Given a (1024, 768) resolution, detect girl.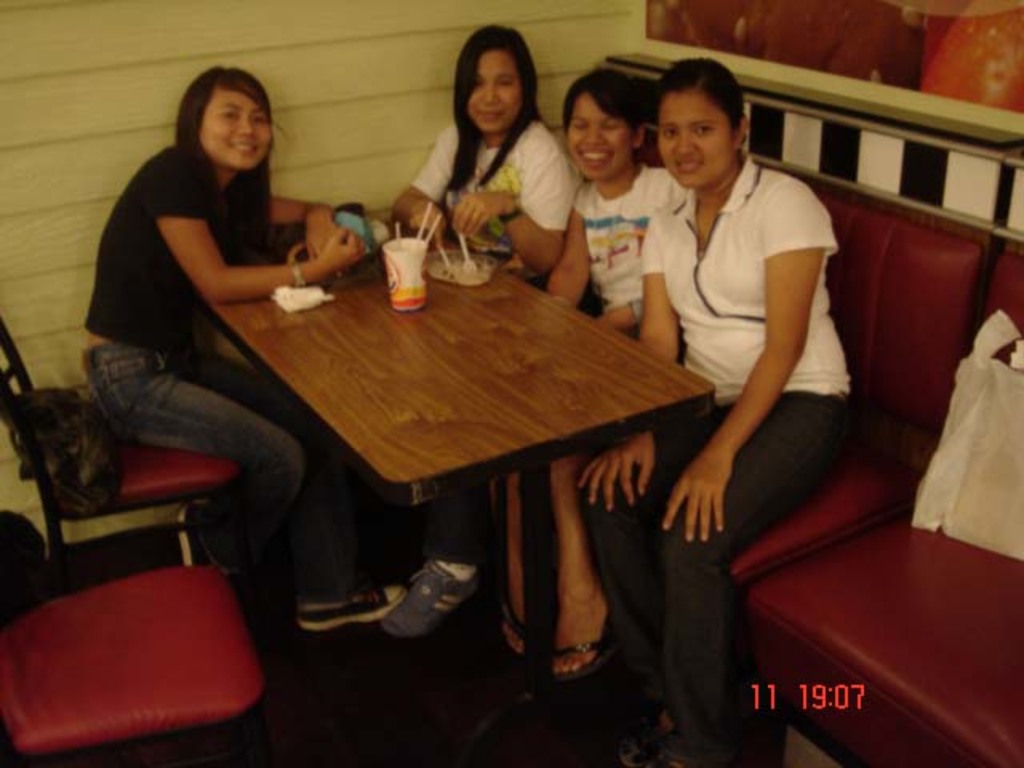
<region>80, 62, 405, 632</region>.
